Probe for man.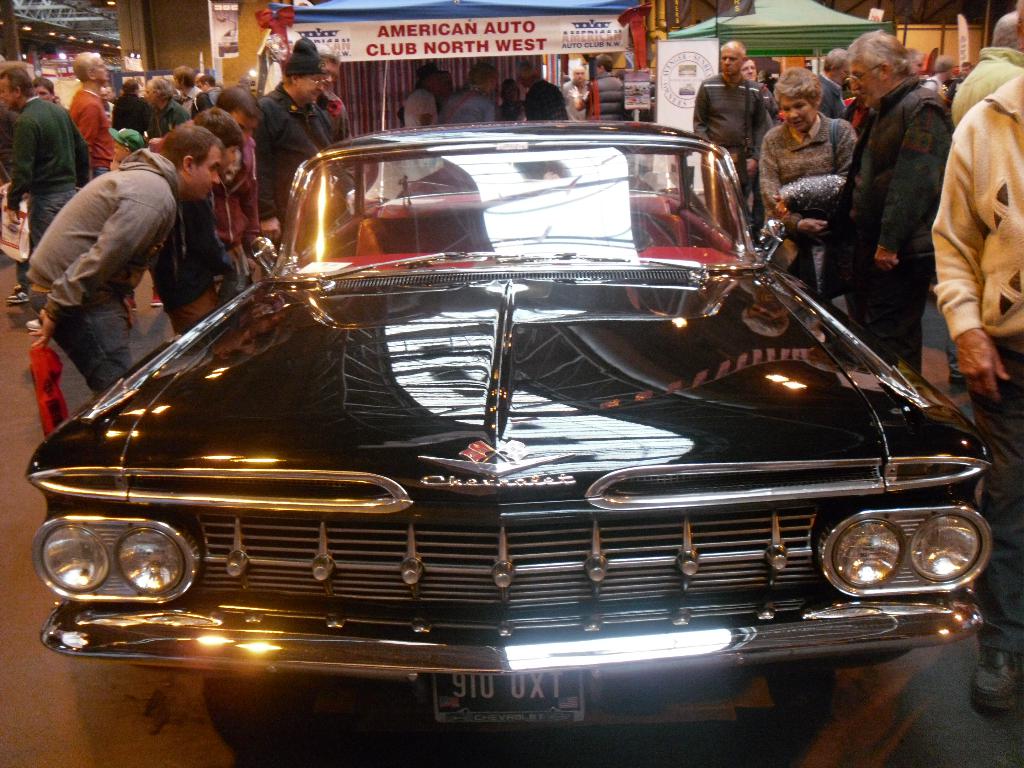
Probe result: 399,65,440,125.
